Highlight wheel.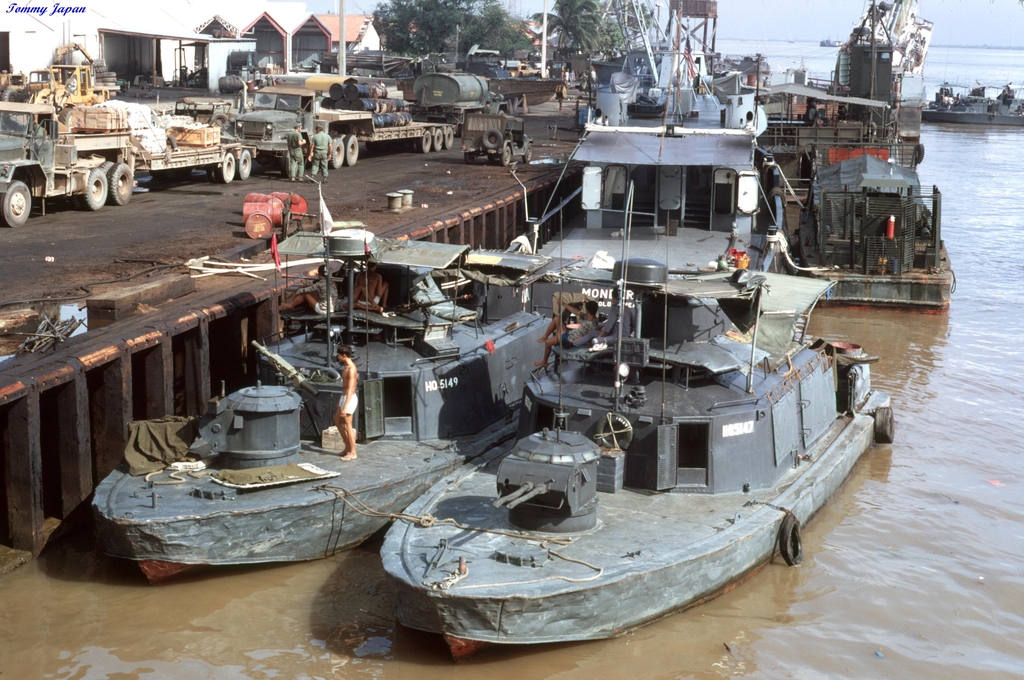
Highlighted region: select_region(415, 131, 430, 155).
